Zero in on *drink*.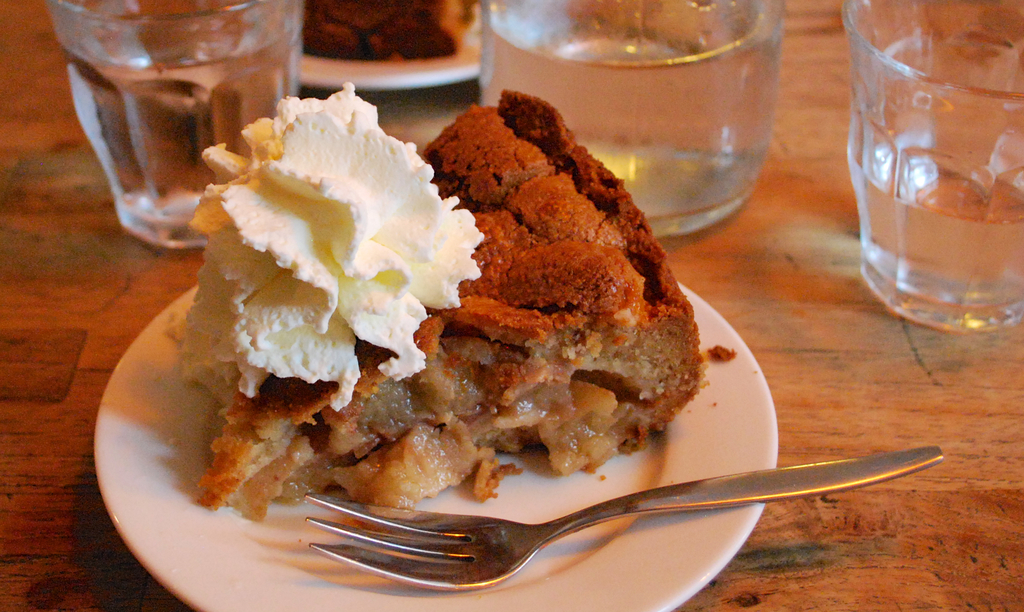
Zeroed in: <bbox>846, 118, 1023, 335</bbox>.
